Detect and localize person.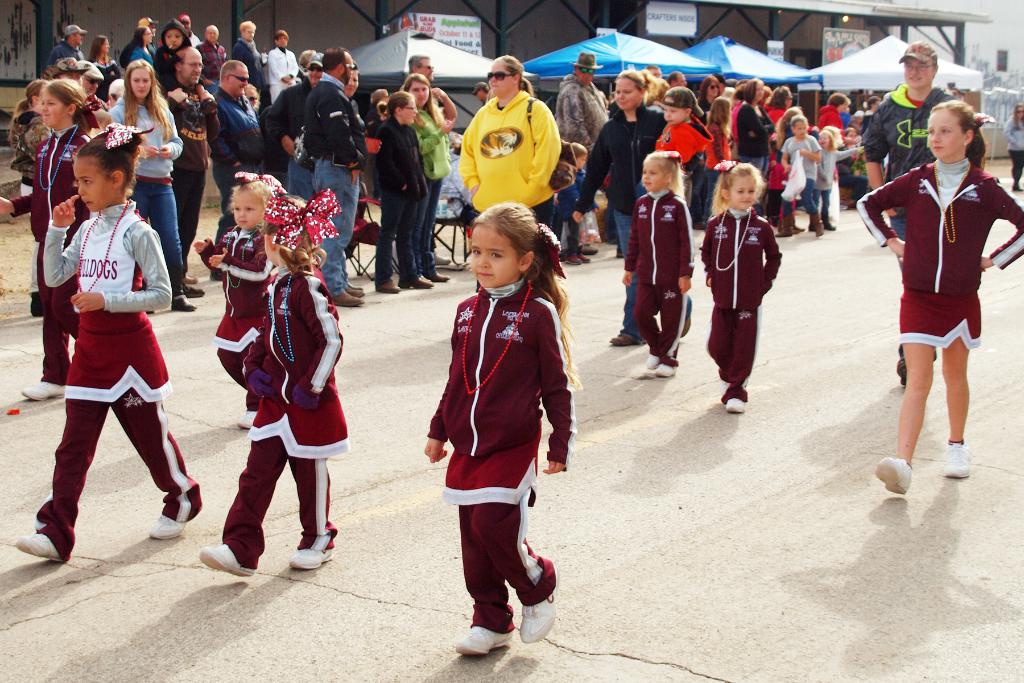
Localized at left=127, top=22, right=150, bottom=58.
